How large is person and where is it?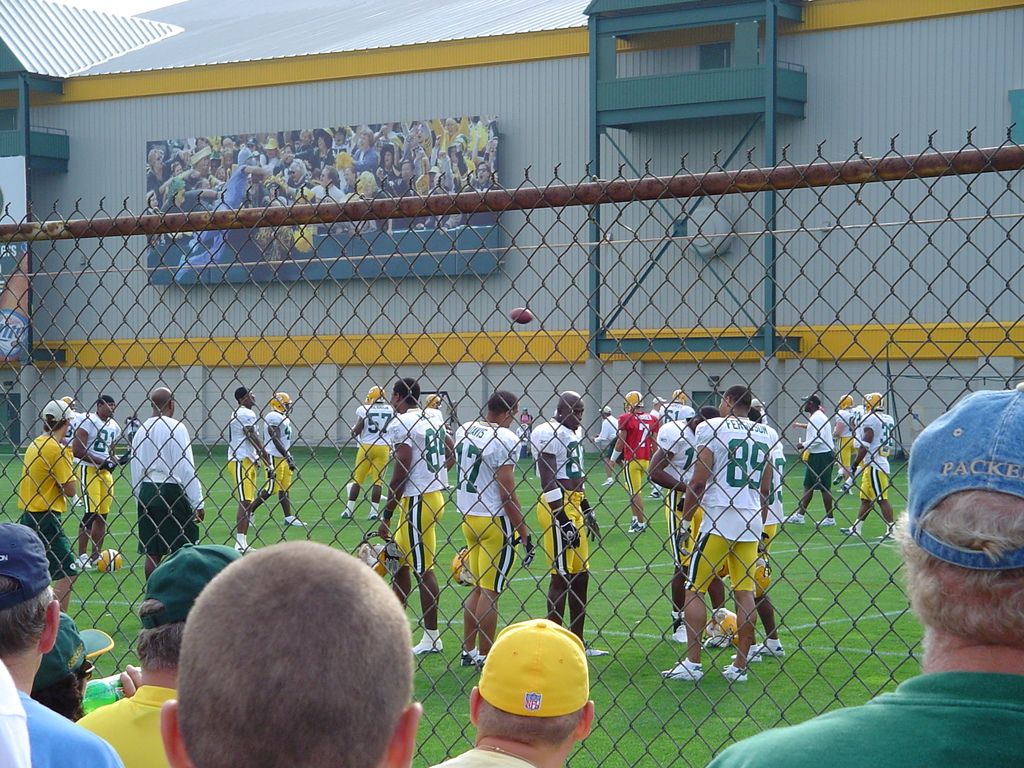
Bounding box: [x1=81, y1=395, x2=129, y2=570].
